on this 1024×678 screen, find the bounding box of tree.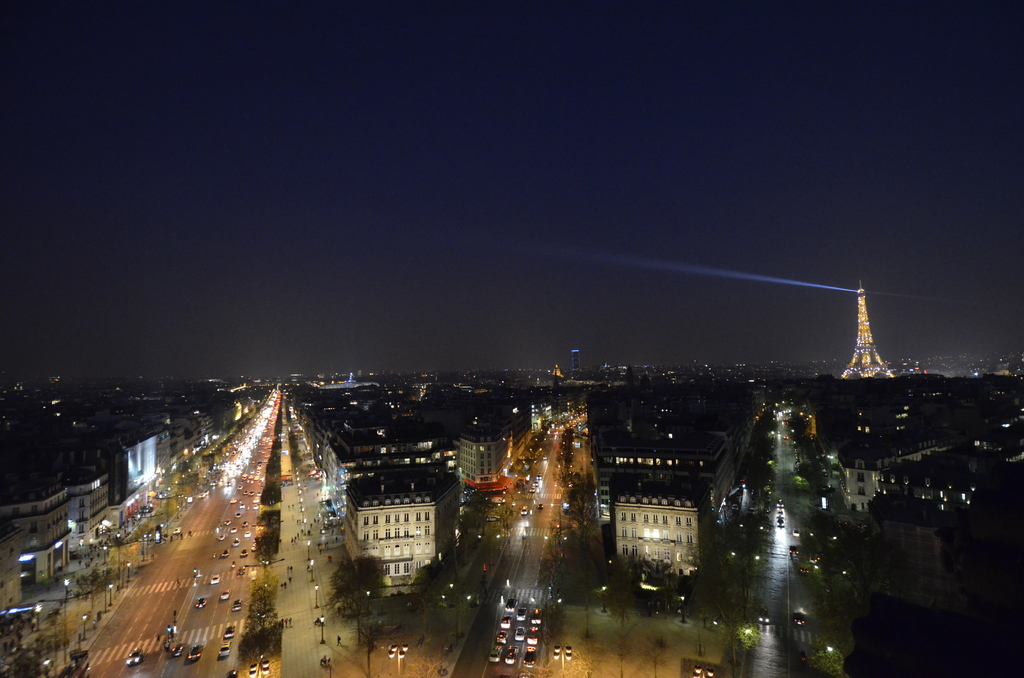
Bounding box: 237/572/280/655.
